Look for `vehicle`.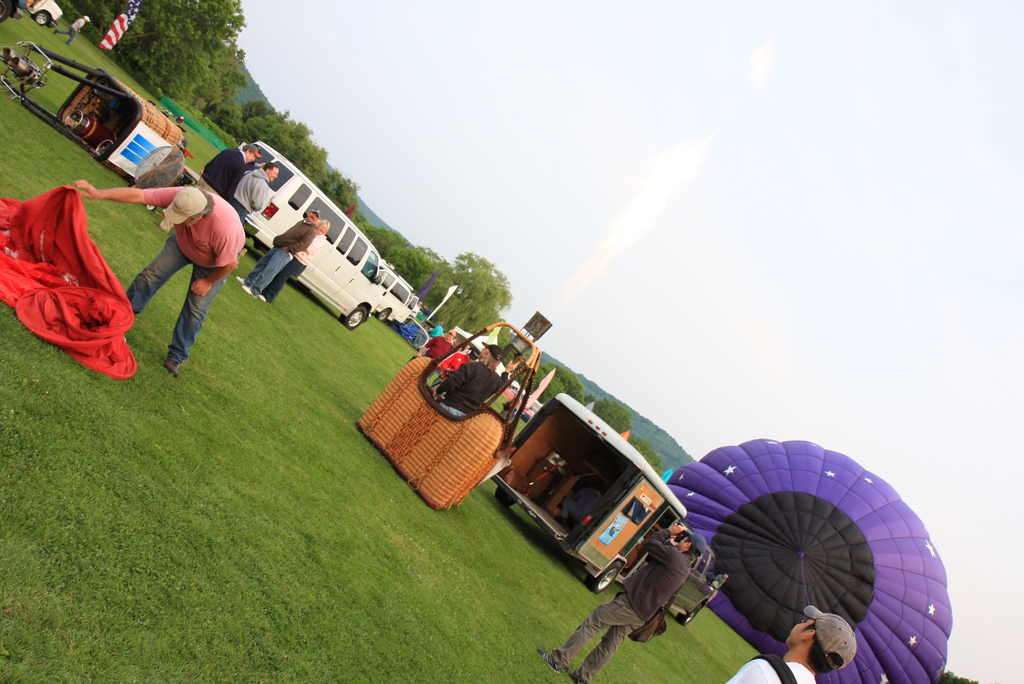
Found: (left=481, top=391, right=691, bottom=595).
